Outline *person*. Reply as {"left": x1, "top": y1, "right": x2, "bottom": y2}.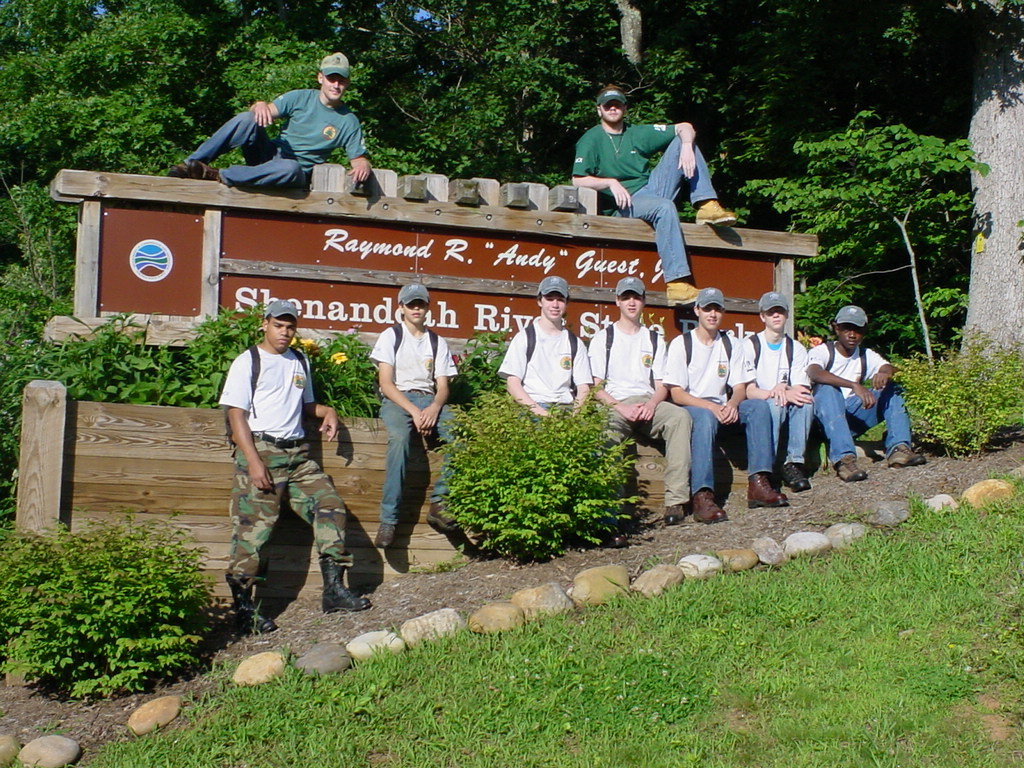
{"left": 167, "top": 49, "right": 372, "bottom": 198}.
